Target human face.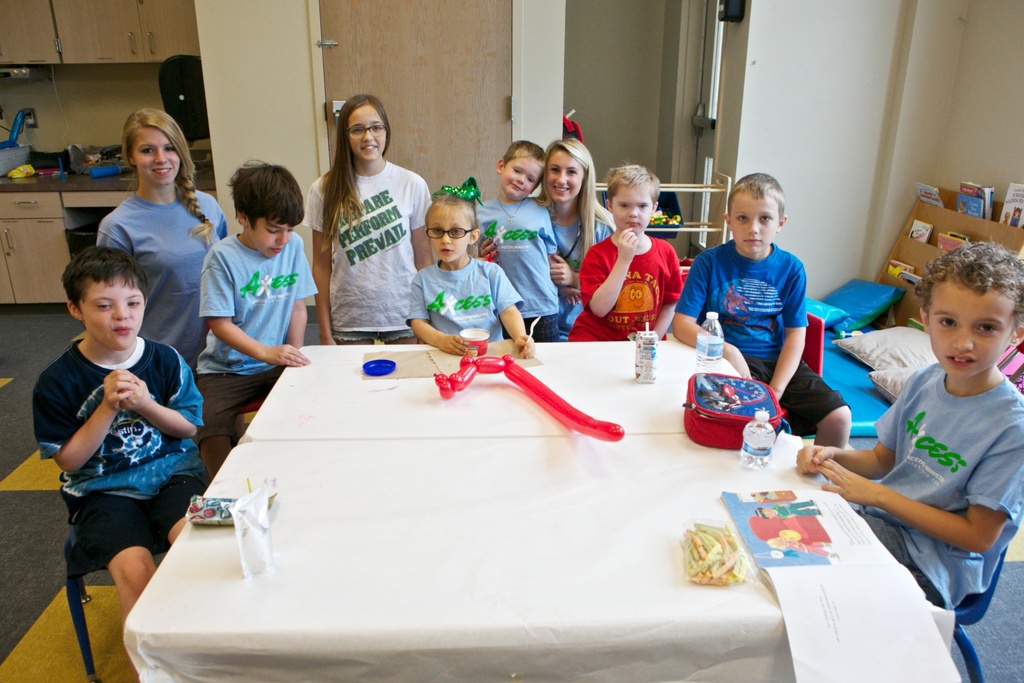
Target region: BBox(925, 279, 1011, 377).
